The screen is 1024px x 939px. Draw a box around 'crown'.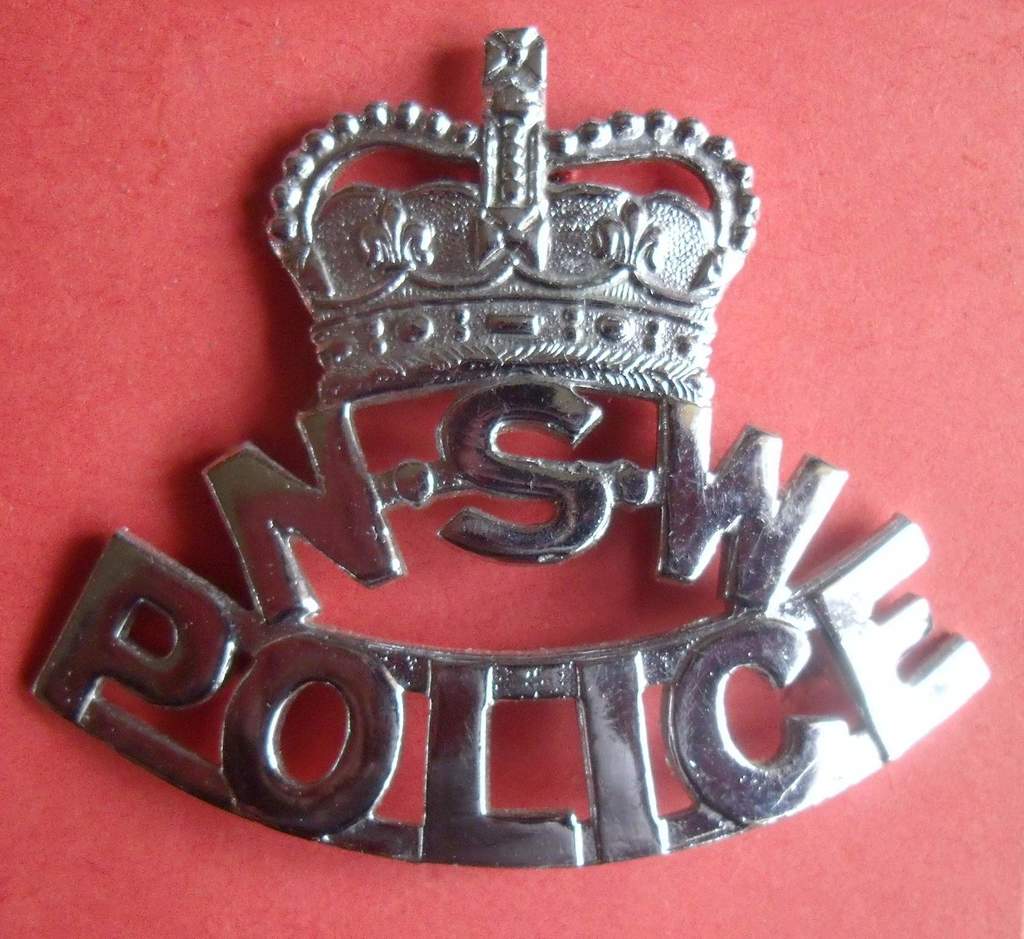
x1=264, y1=25, x2=765, y2=414.
